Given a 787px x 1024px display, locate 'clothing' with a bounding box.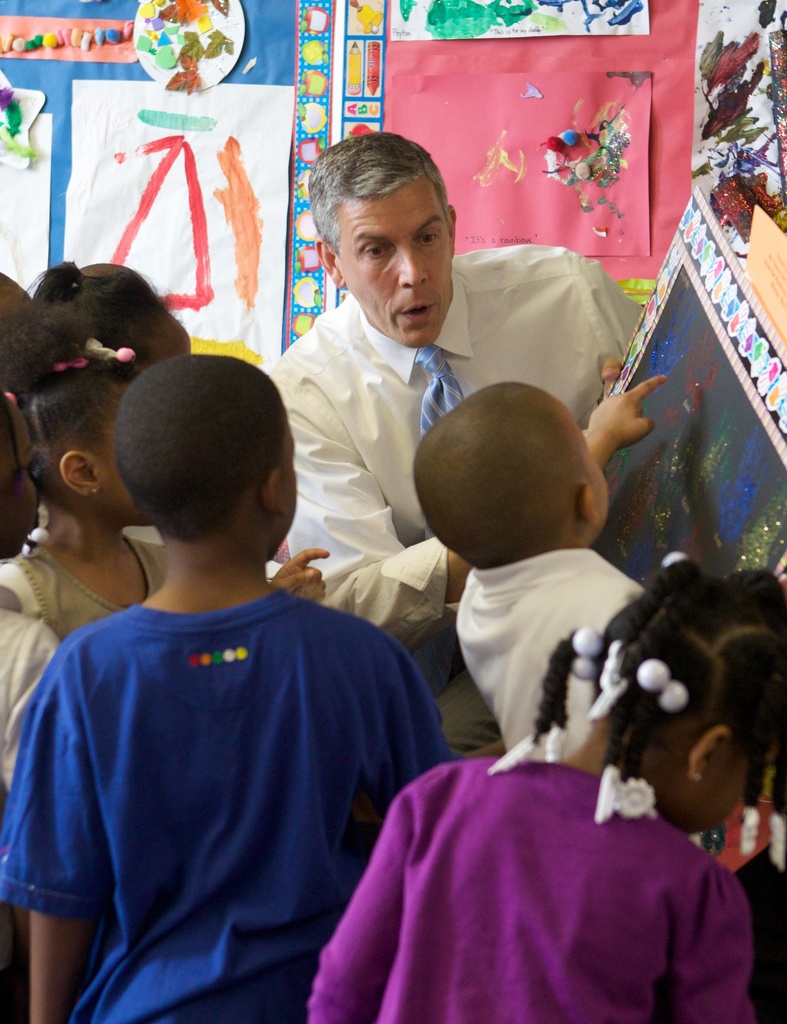
Located: Rect(0, 581, 450, 1023).
